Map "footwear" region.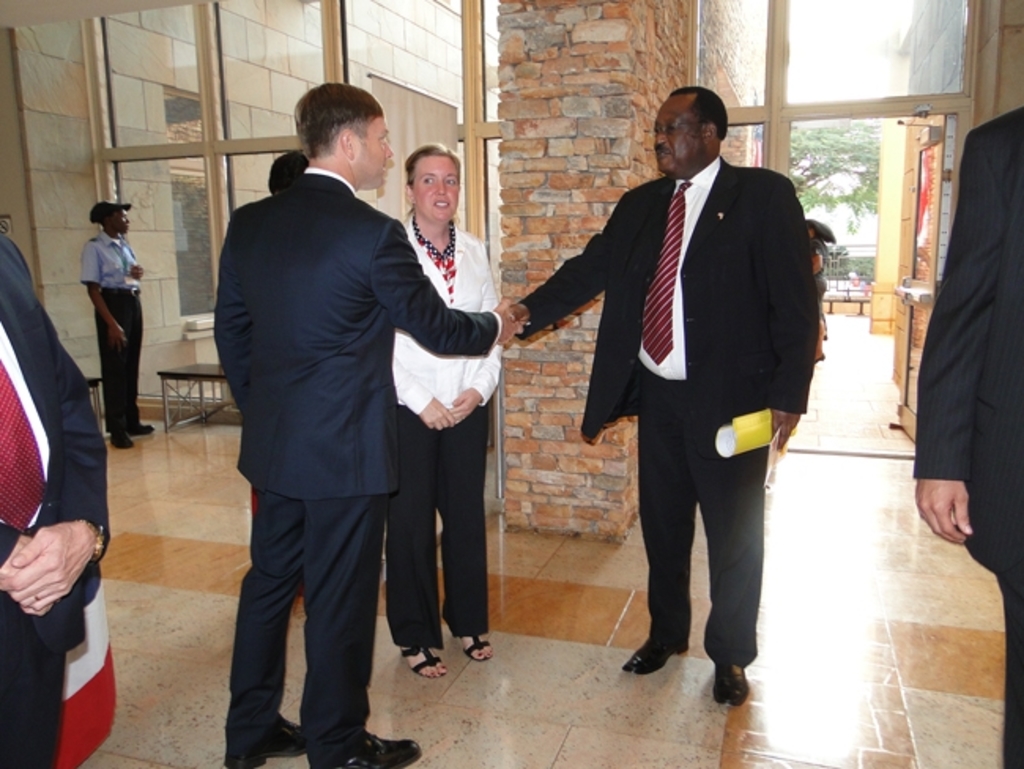
Mapped to (451, 624, 496, 665).
